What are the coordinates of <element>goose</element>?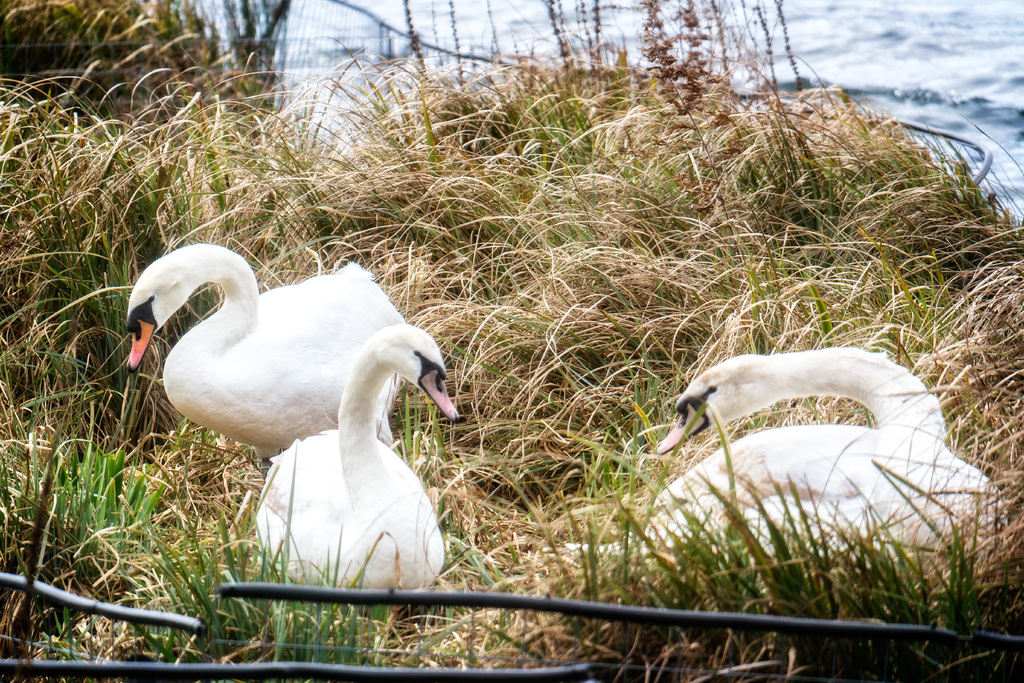
x1=256 y1=327 x2=460 y2=597.
